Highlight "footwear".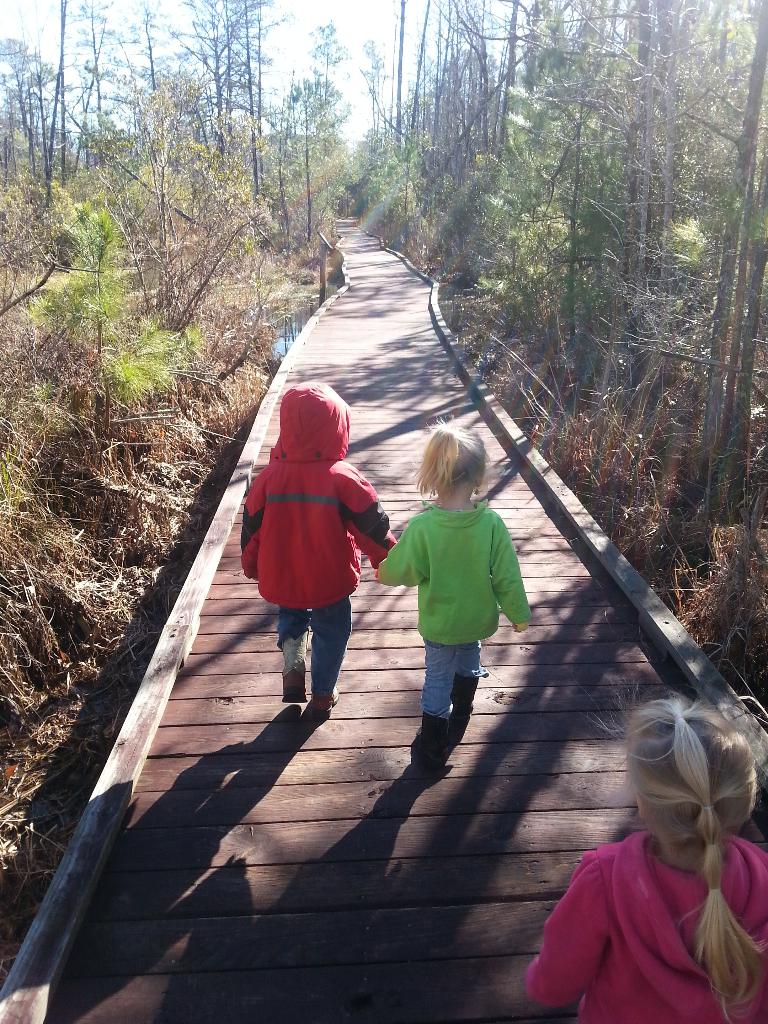
Highlighted region: 412, 716, 460, 770.
